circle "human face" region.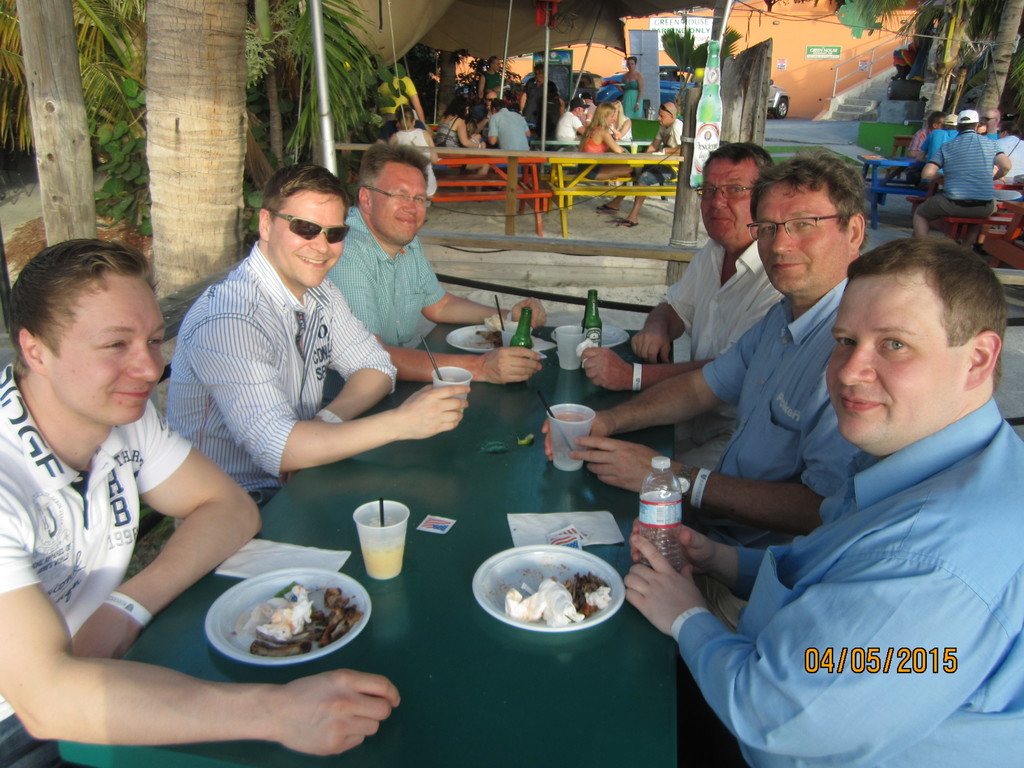
Region: box(697, 156, 768, 246).
